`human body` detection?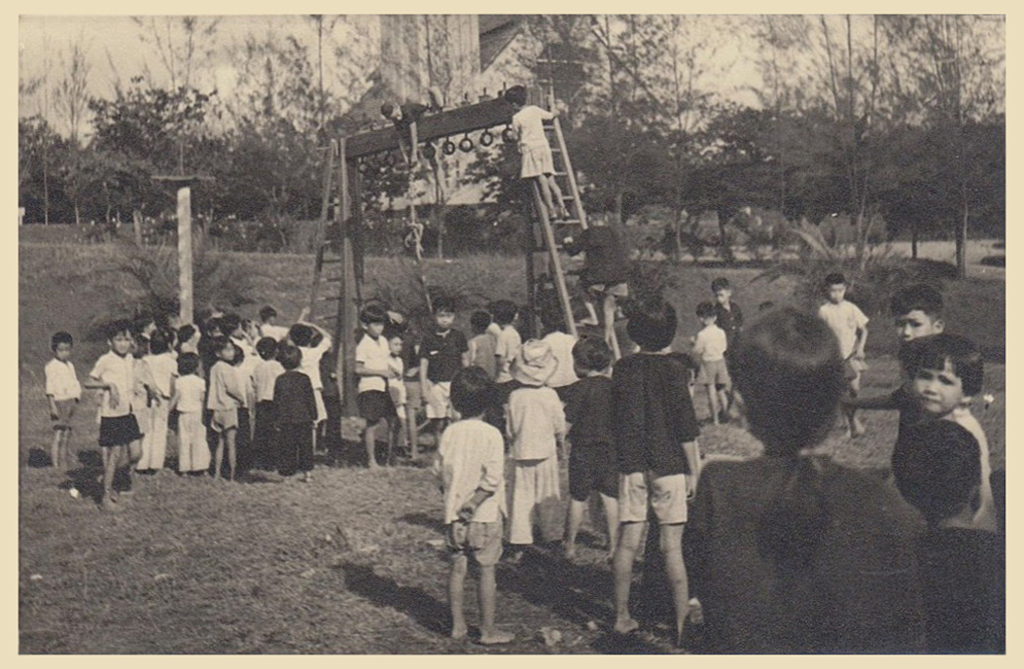
BBox(712, 283, 746, 339)
